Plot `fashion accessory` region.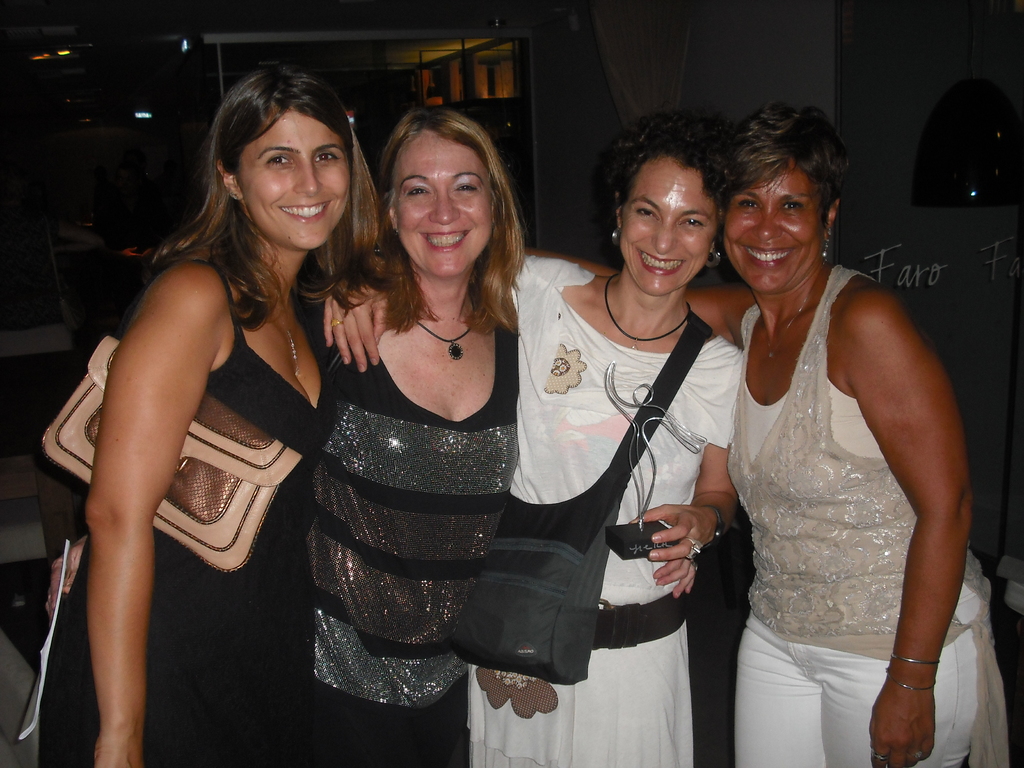
Plotted at [left=687, top=538, right=703, bottom=561].
